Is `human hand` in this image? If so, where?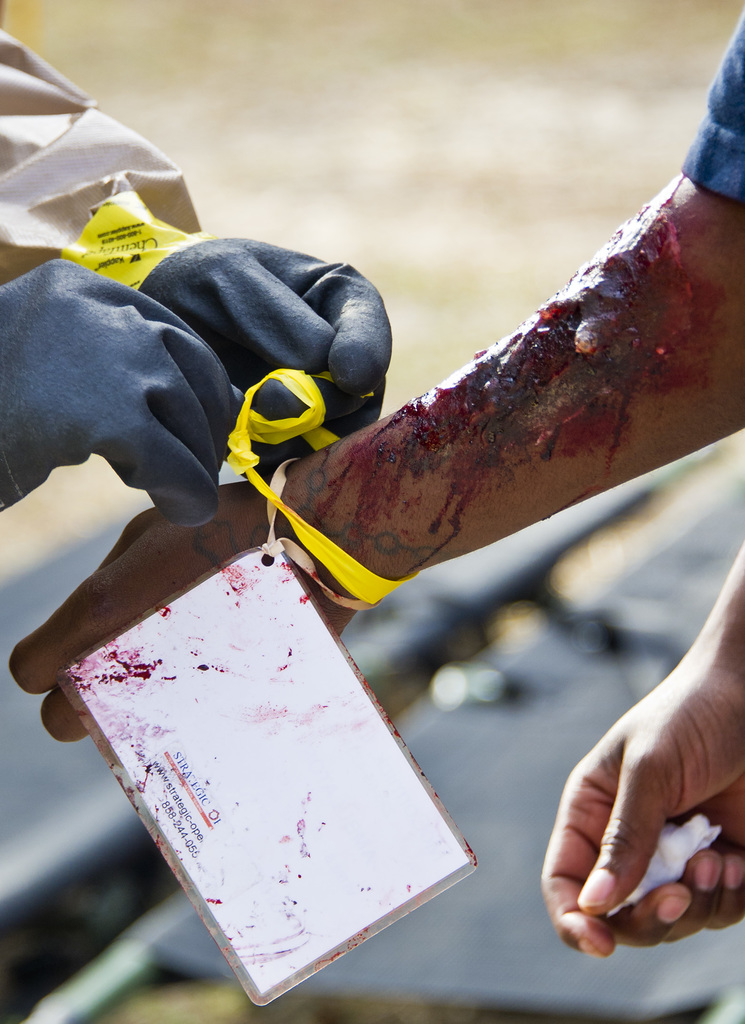
Yes, at <box>0,260,244,527</box>.
